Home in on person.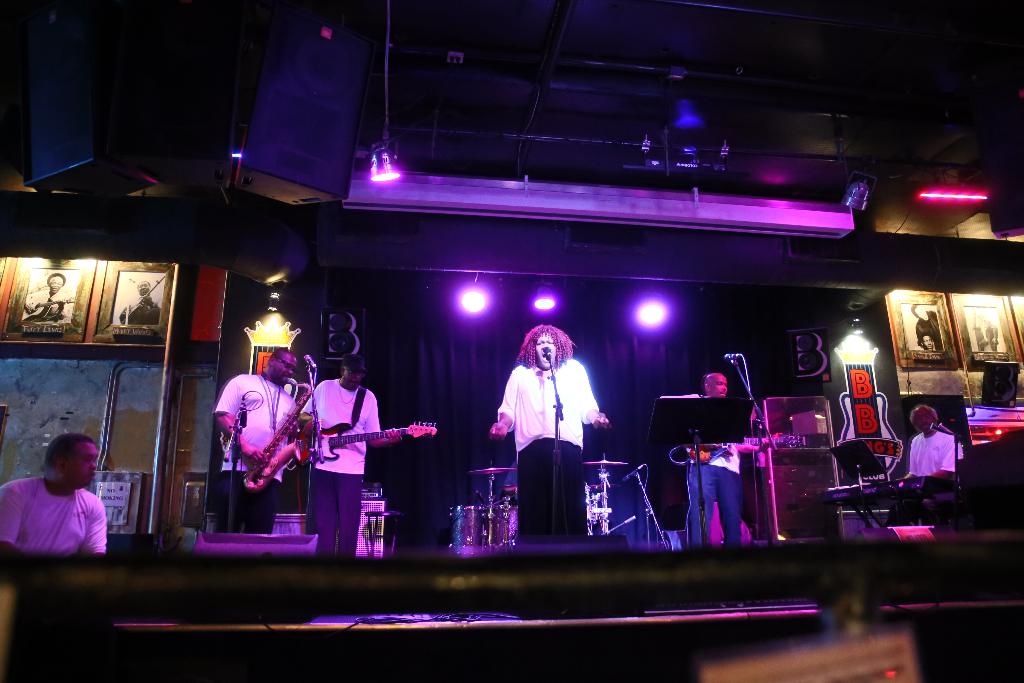
Homed in at [893,410,973,528].
